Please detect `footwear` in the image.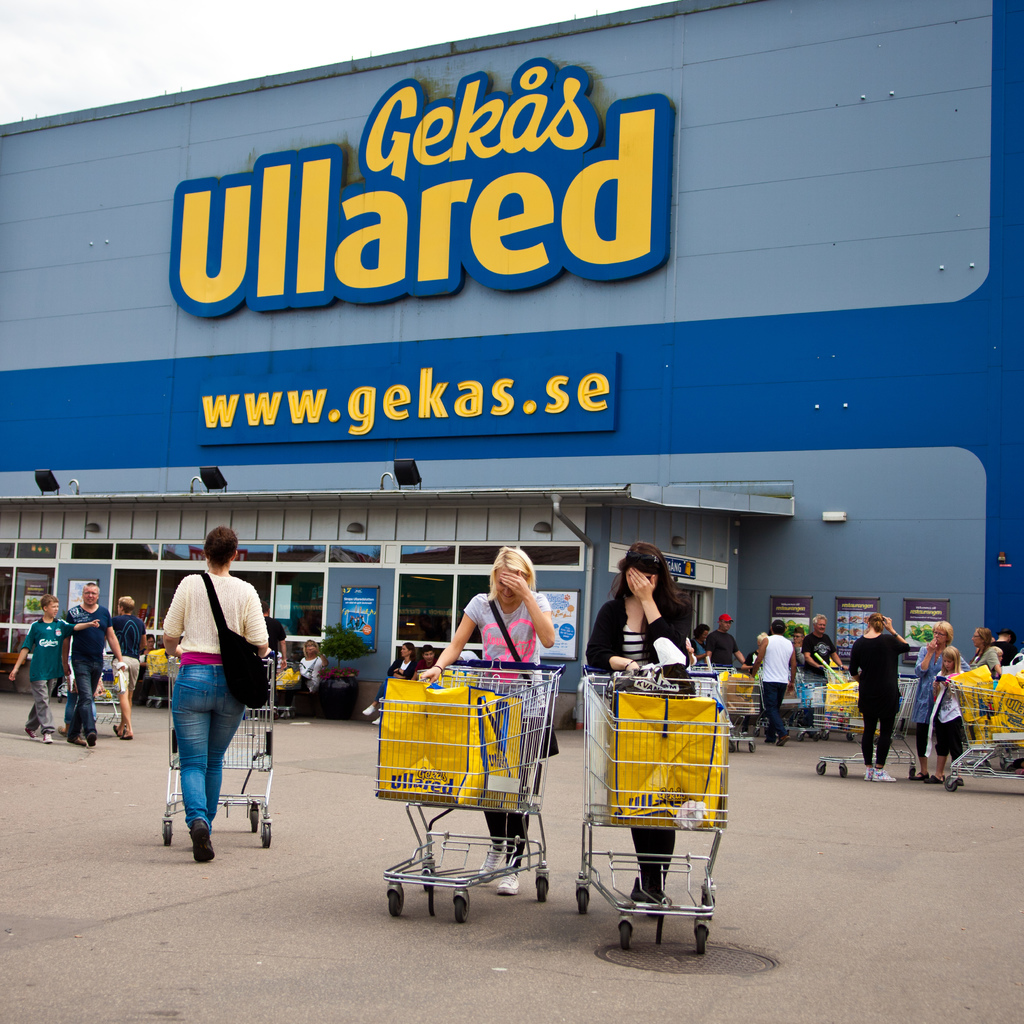
bbox=[67, 724, 81, 743].
